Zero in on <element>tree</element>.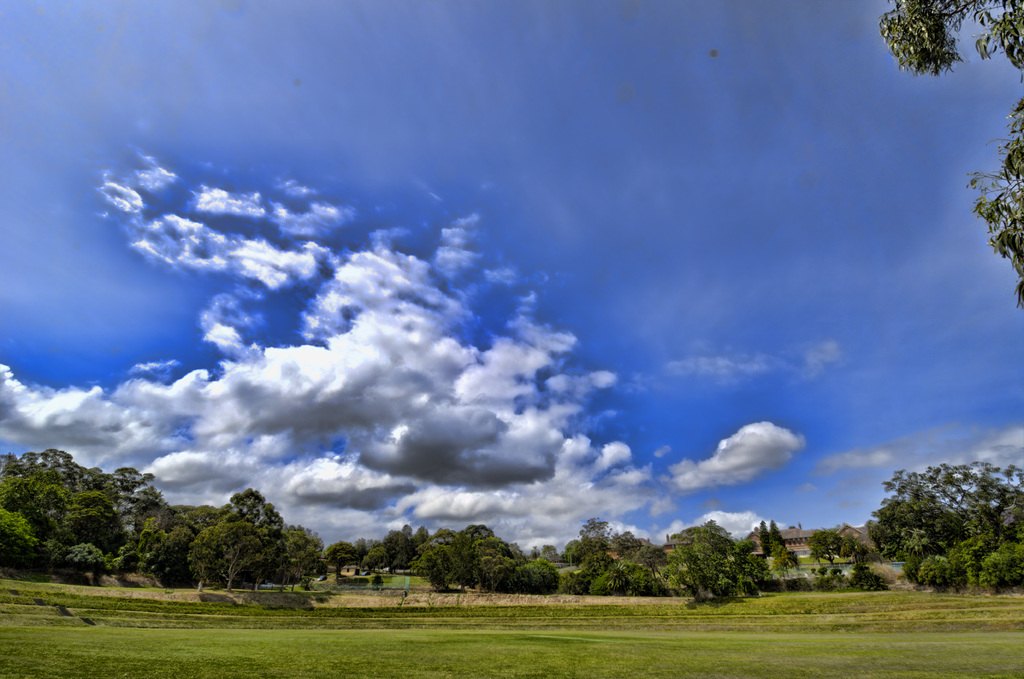
Zeroed in: x1=607, y1=534, x2=664, y2=594.
